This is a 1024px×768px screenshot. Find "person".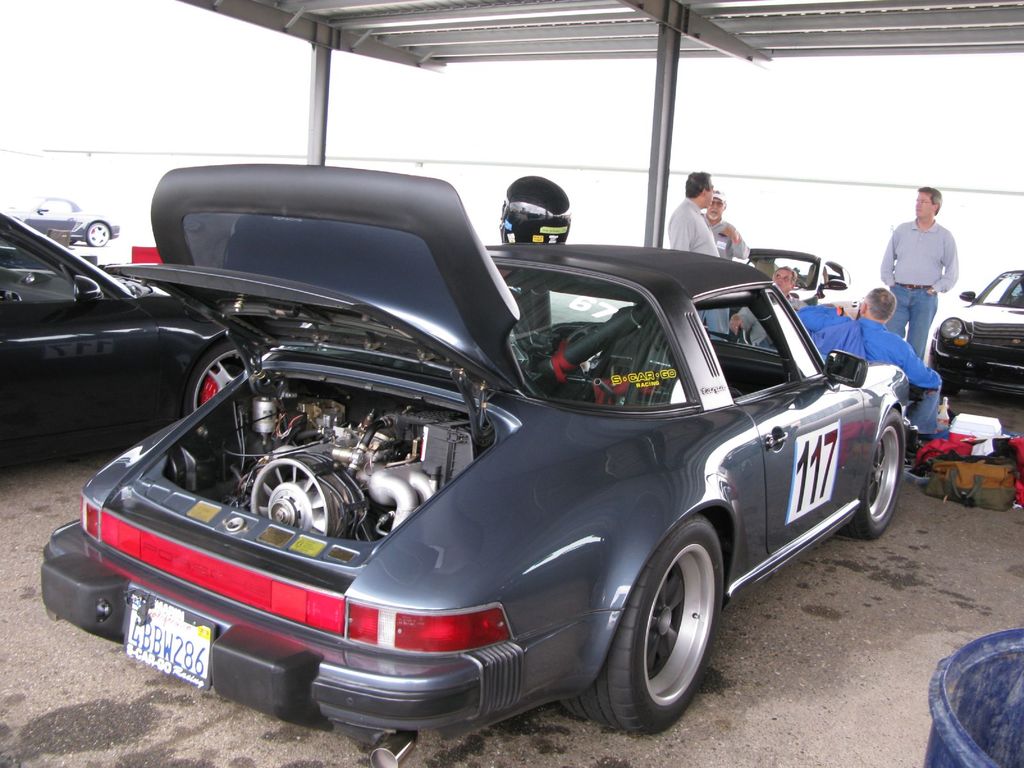
Bounding box: box(724, 262, 810, 341).
